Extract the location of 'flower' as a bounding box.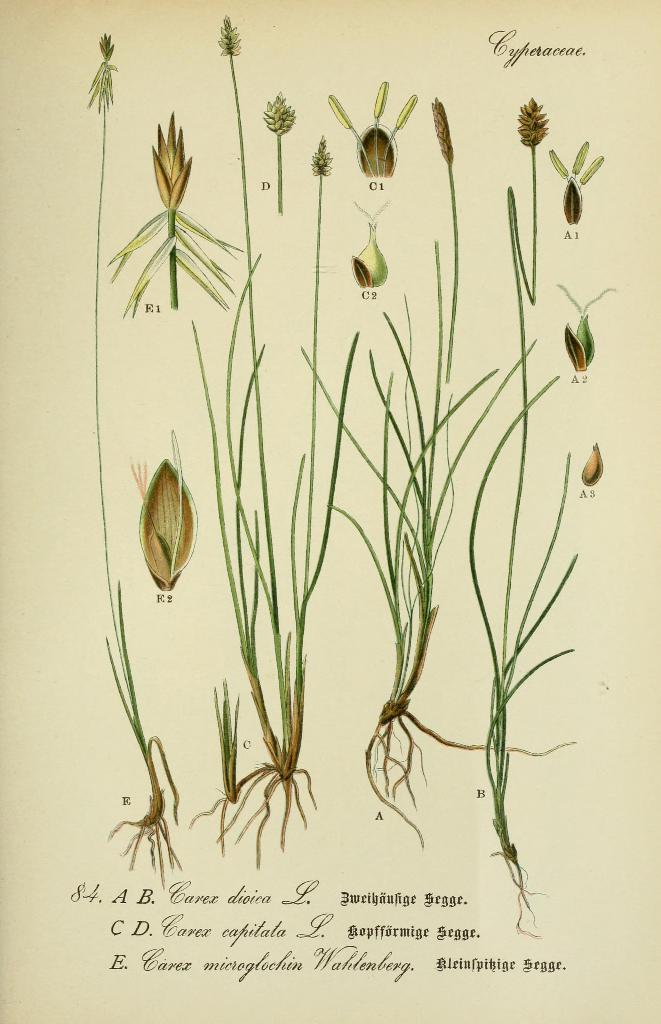
pyautogui.locateOnScreen(96, 31, 115, 61).
